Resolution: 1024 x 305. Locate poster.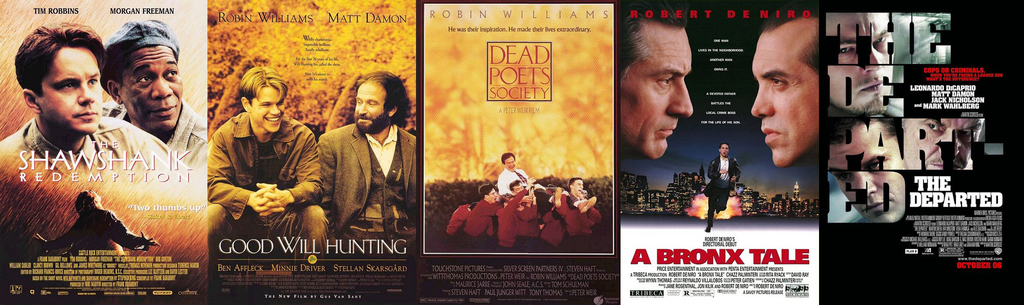
<region>420, 0, 621, 304</region>.
